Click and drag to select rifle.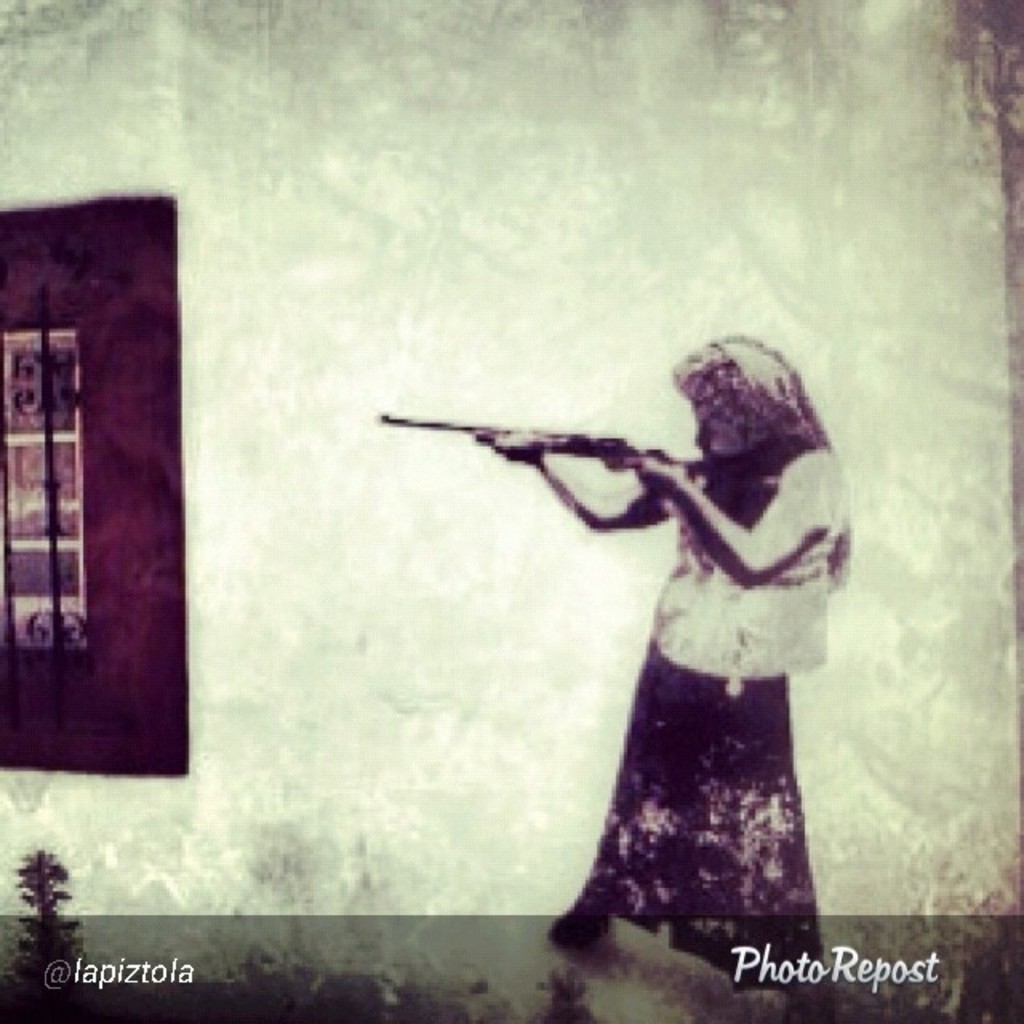
Selection: [left=418, top=379, right=813, bottom=592].
